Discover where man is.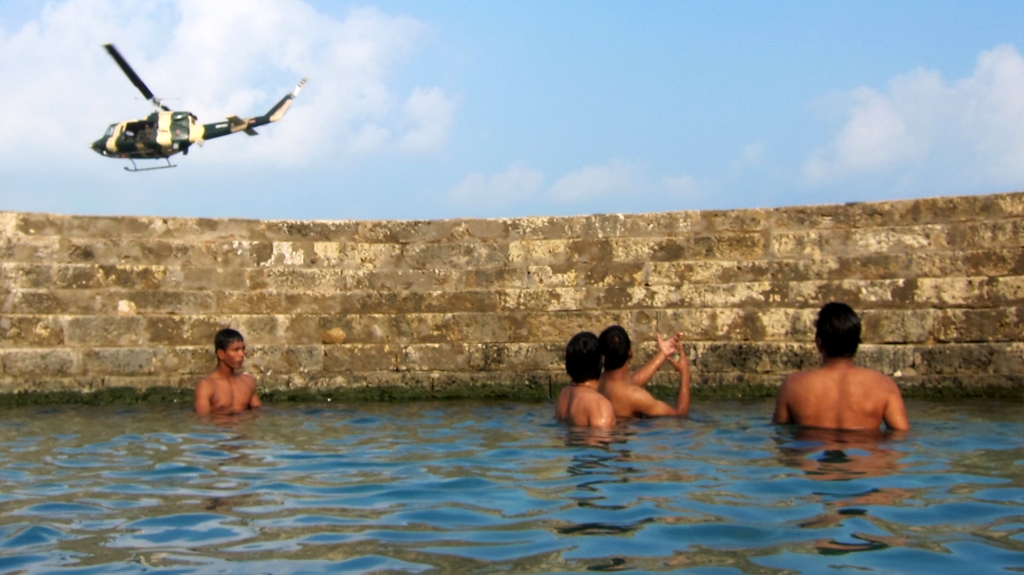
Discovered at 774, 299, 911, 430.
